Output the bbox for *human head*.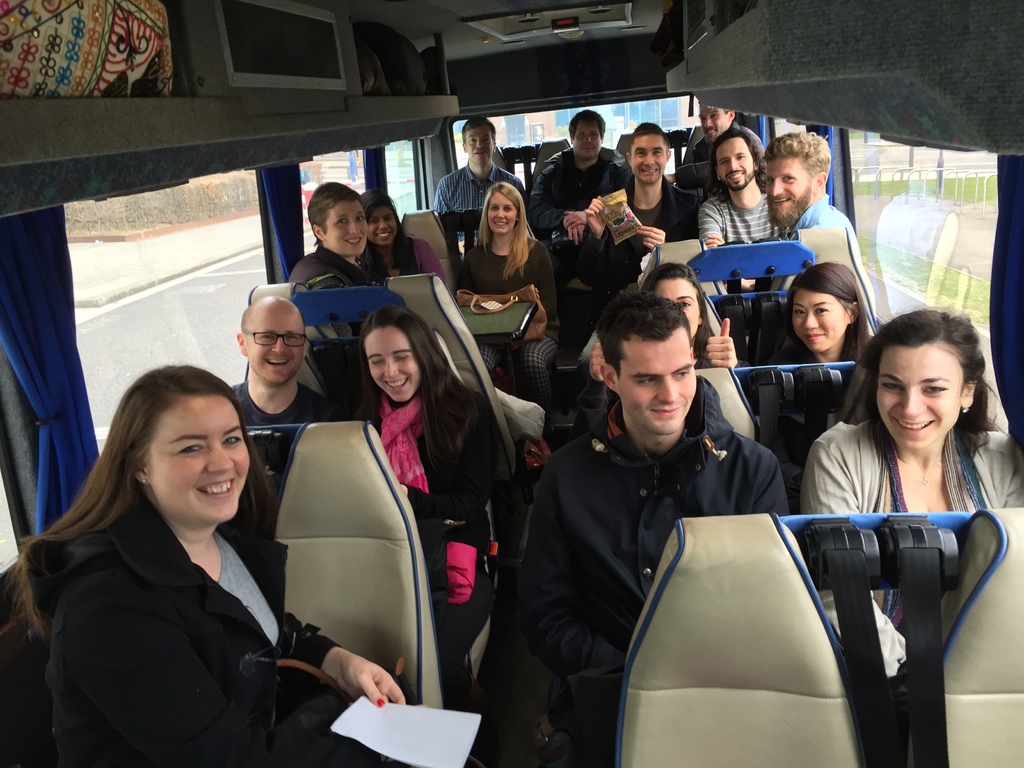
locate(713, 130, 766, 193).
